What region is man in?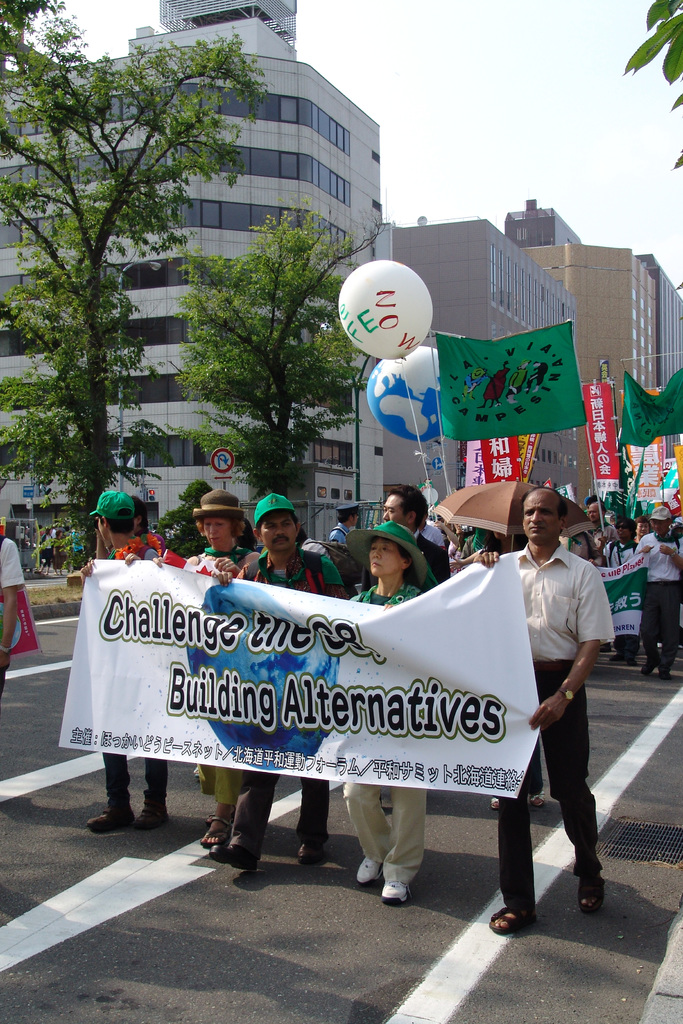
bbox(588, 502, 618, 651).
